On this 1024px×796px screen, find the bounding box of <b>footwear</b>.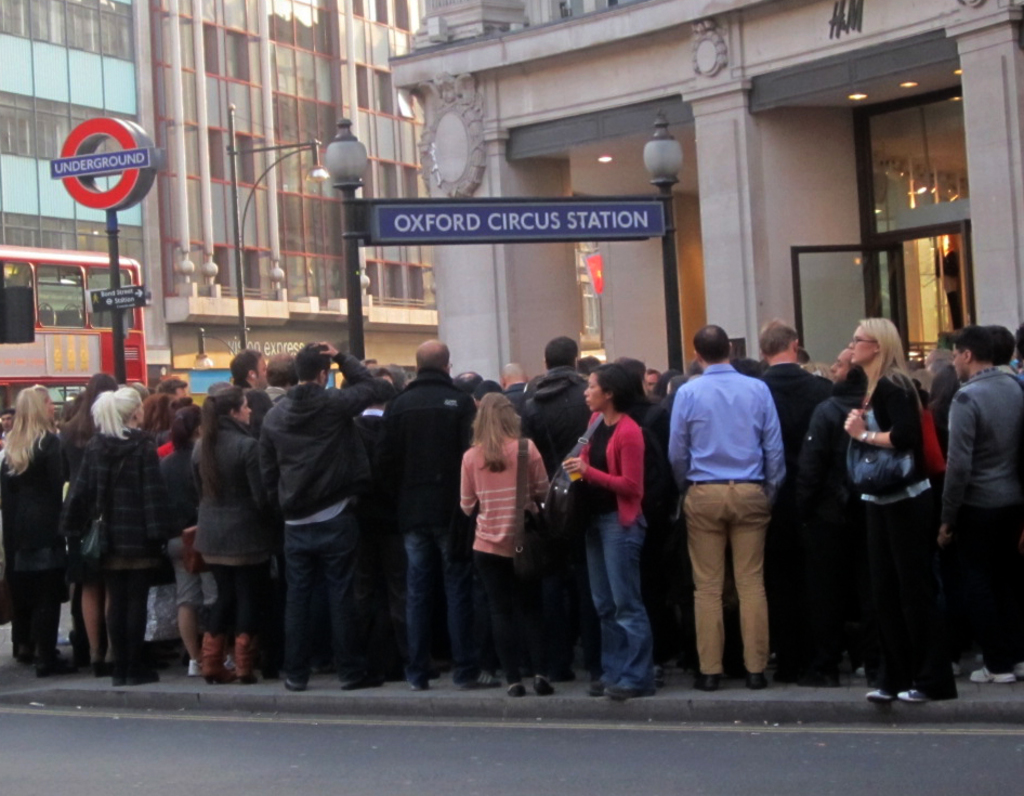
Bounding box: left=695, top=673, right=718, bottom=690.
